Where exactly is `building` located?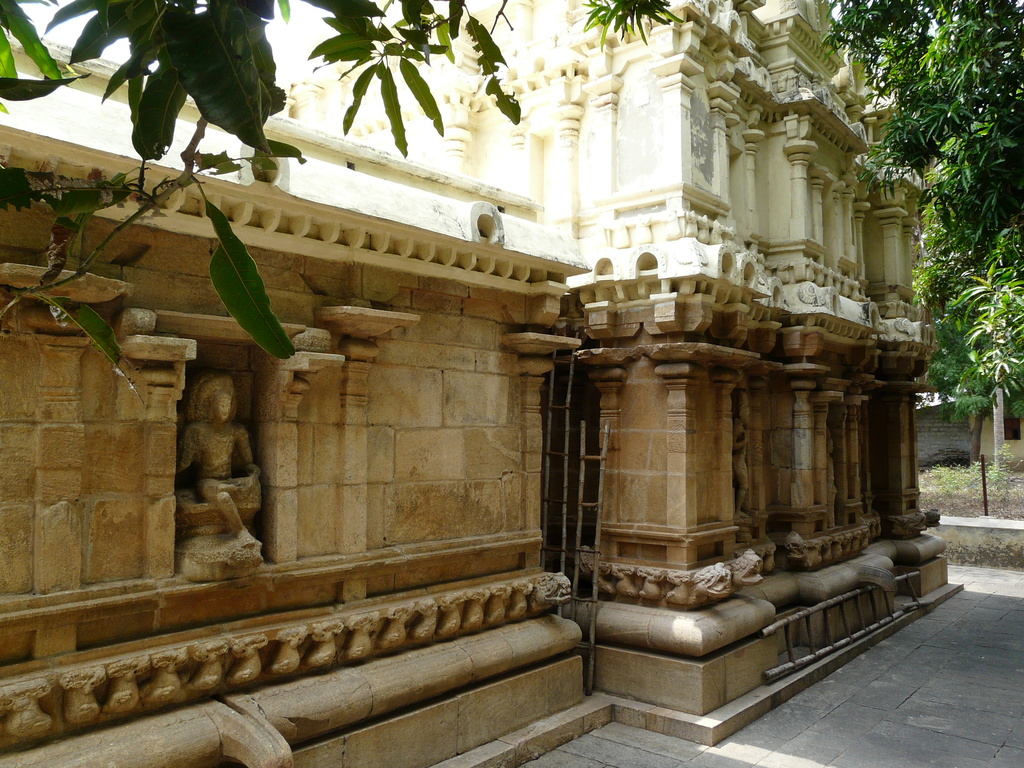
Its bounding box is [x1=0, y1=0, x2=943, y2=767].
